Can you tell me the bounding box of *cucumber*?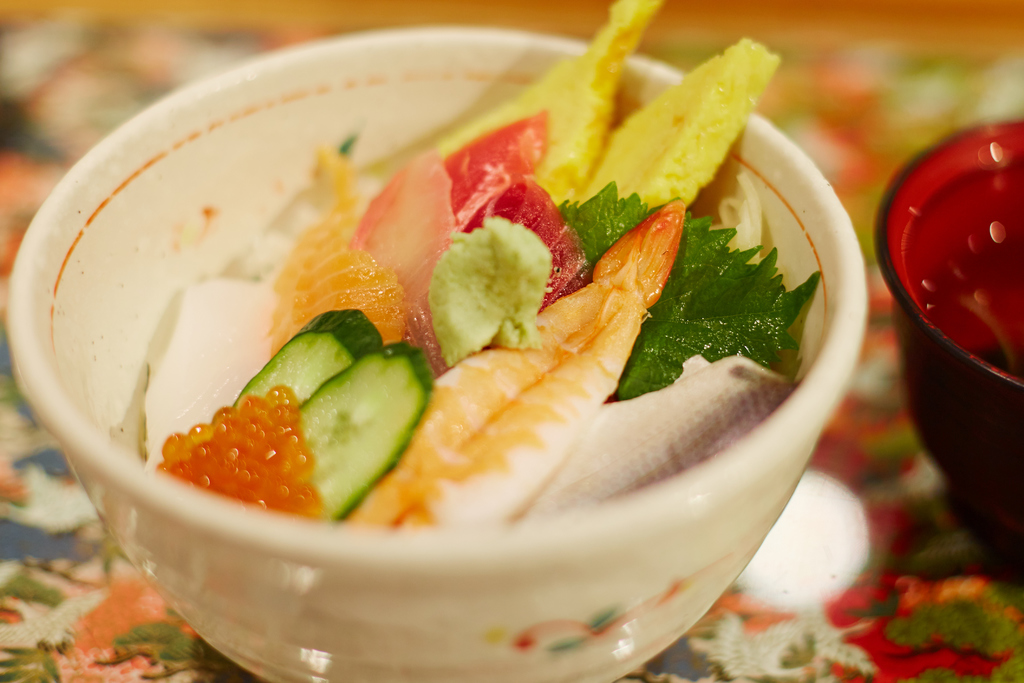
x1=274 y1=326 x2=403 y2=518.
